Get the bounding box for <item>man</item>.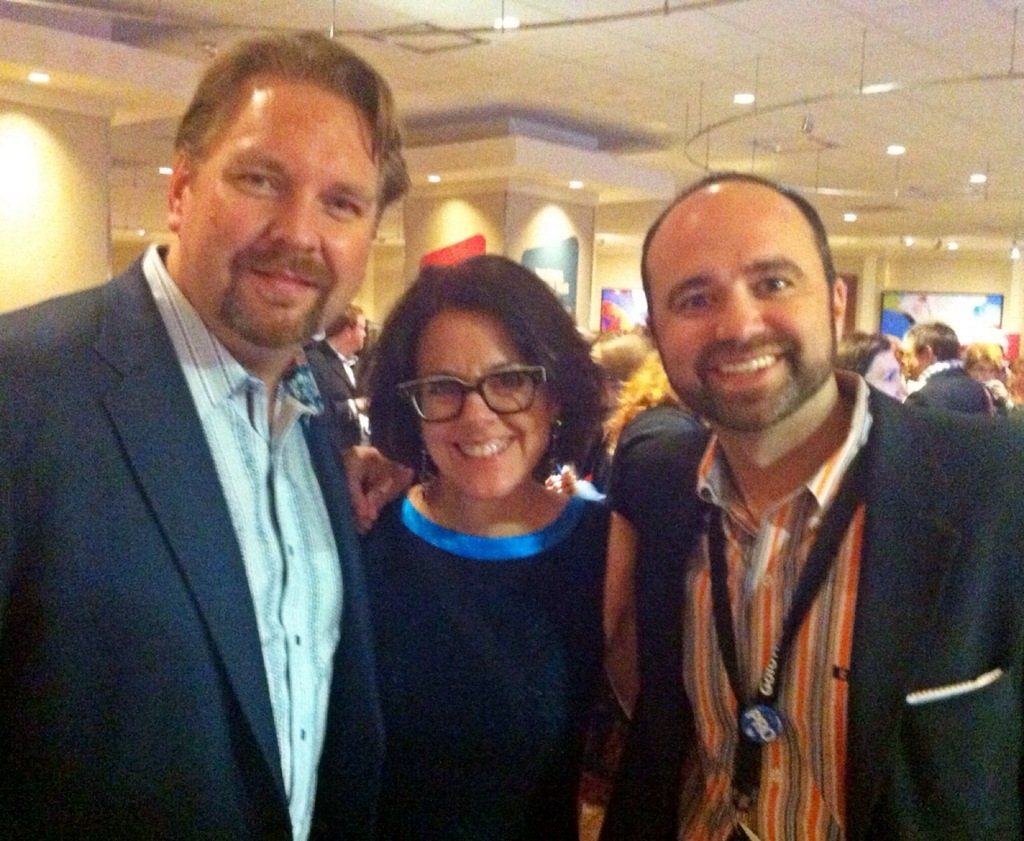
rect(0, 27, 412, 840).
